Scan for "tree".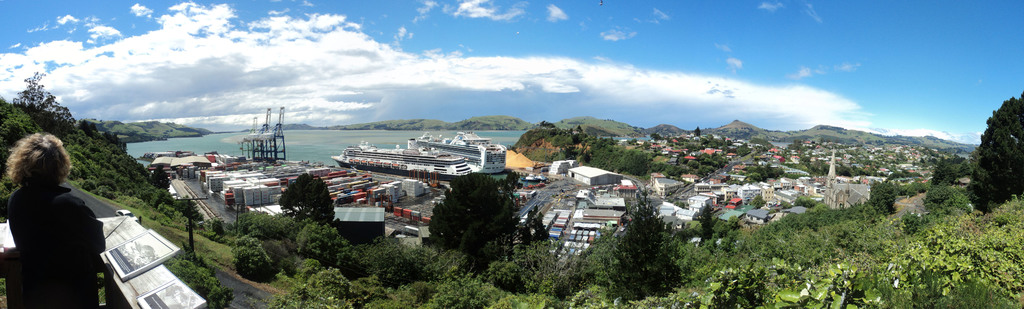
Scan result: bbox=[234, 211, 292, 291].
